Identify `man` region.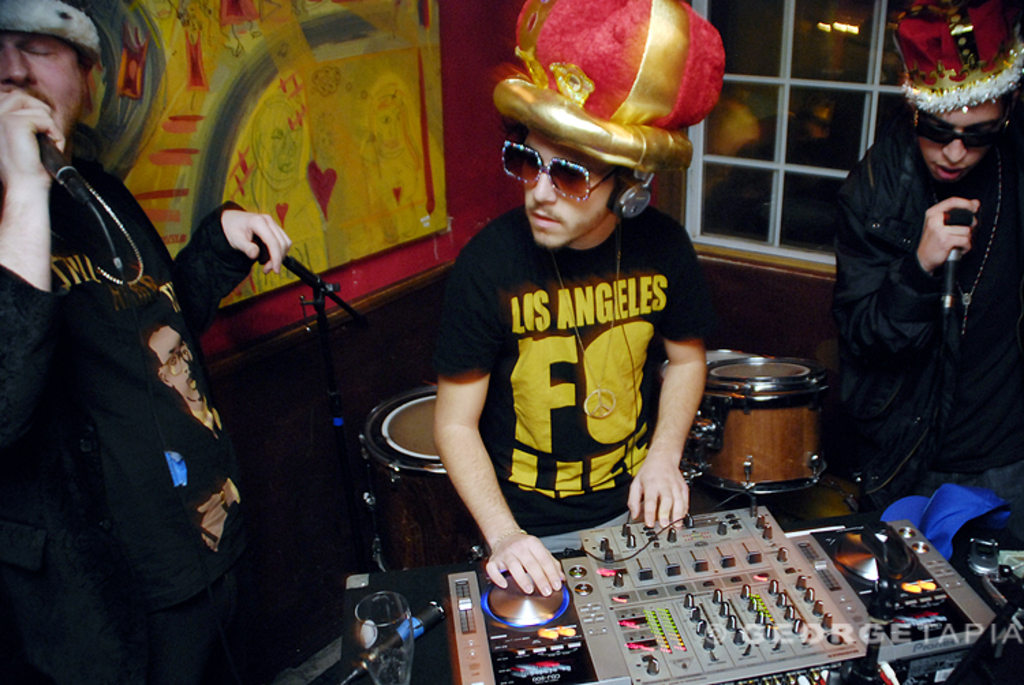
Region: 816 0 1023 506.
